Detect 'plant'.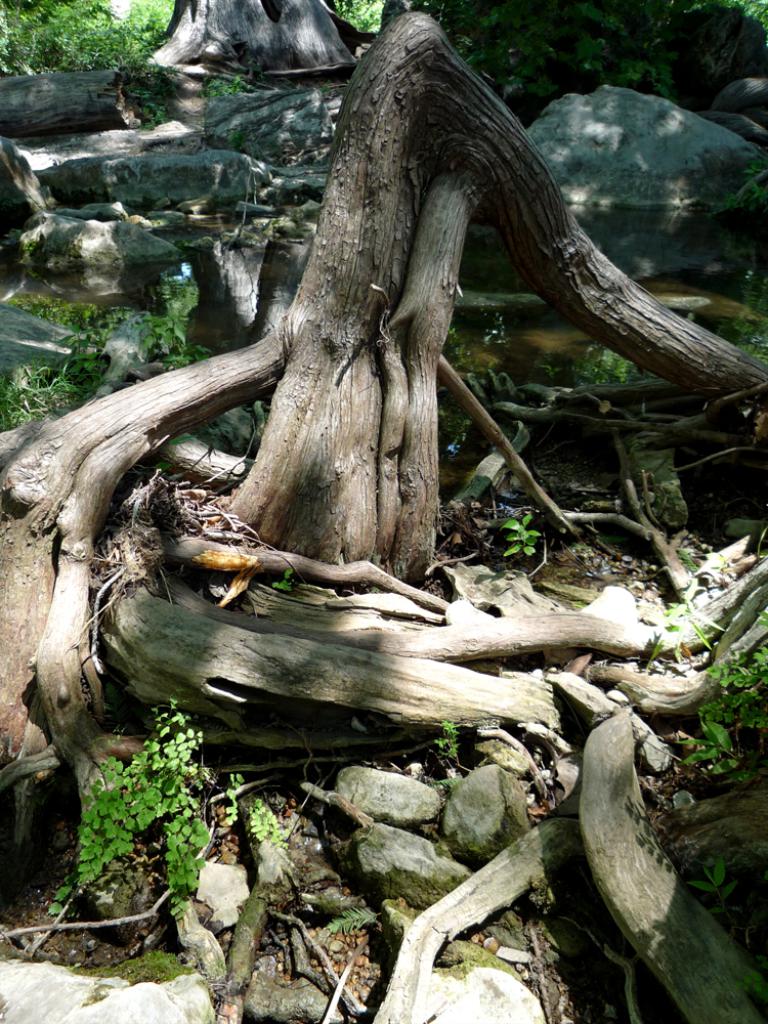
Detected at rect(430, 720, 472, 795).
